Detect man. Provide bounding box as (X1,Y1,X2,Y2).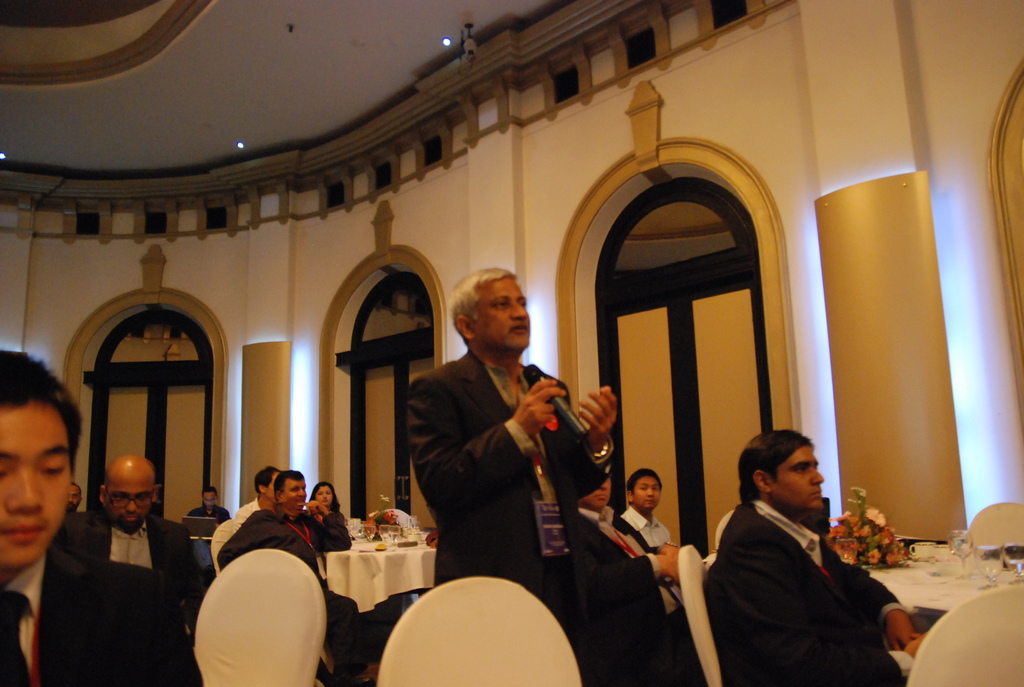
(211,465,369,686).
